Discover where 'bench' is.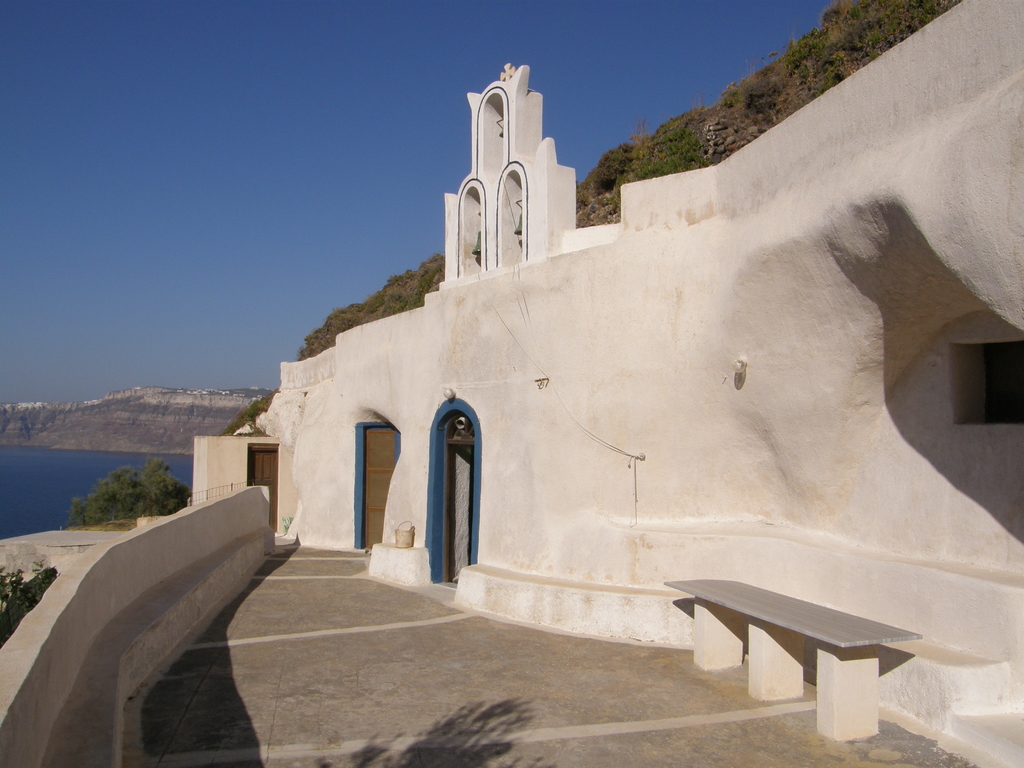
Discovered at l=646, t=590, r=948, b=723.
